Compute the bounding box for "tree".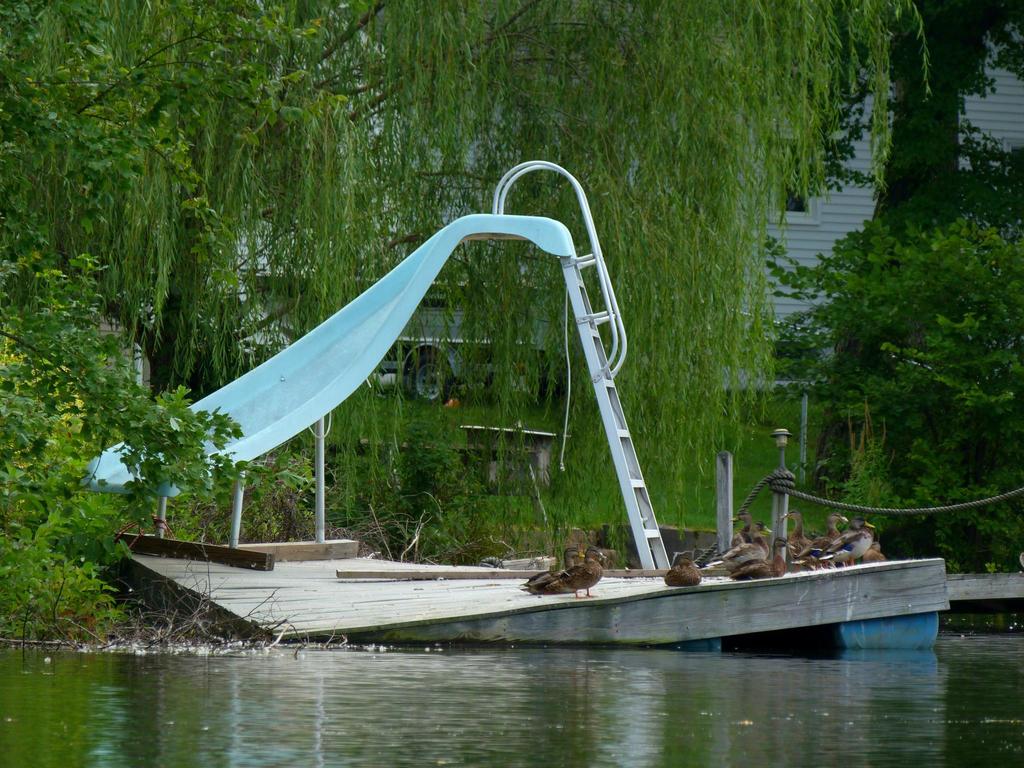
(747,200,1023,557).
